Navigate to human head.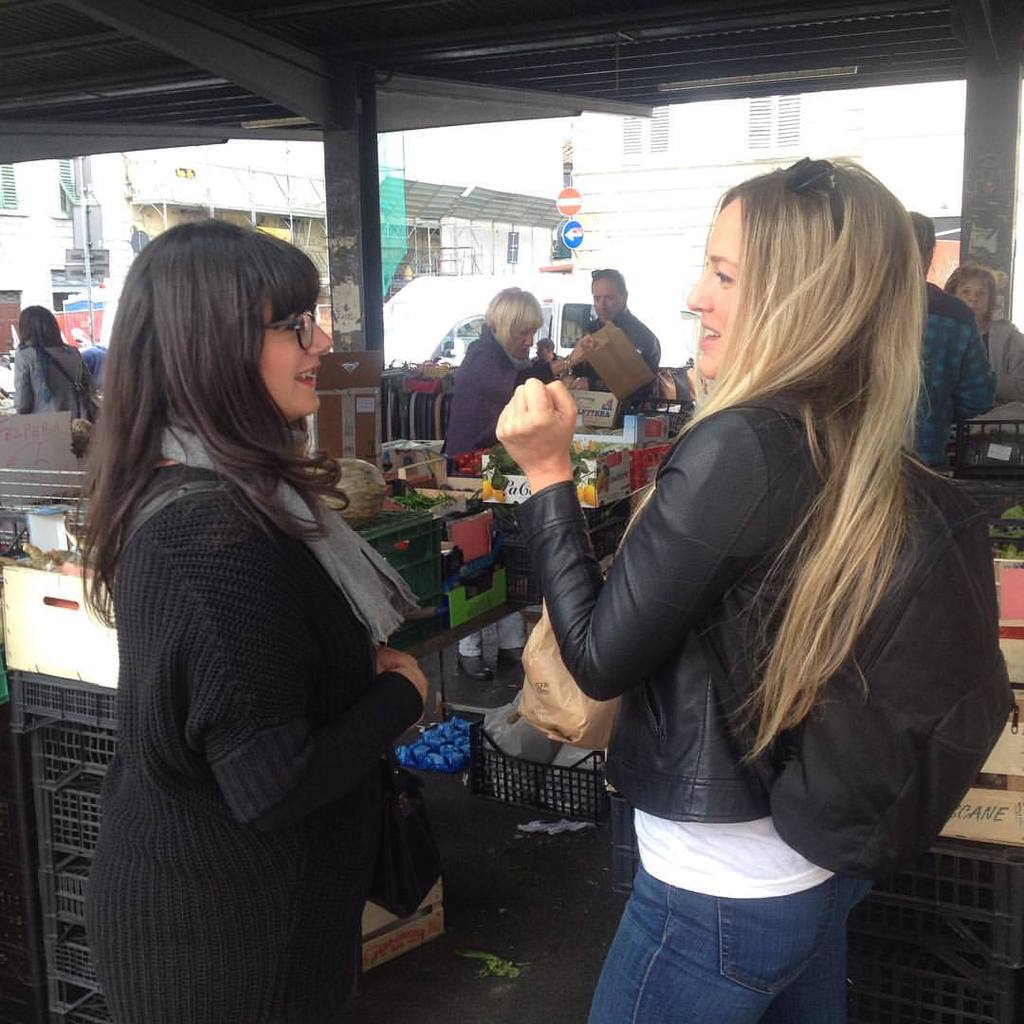
Navigation target: box=[120, 216, 335, 411].
